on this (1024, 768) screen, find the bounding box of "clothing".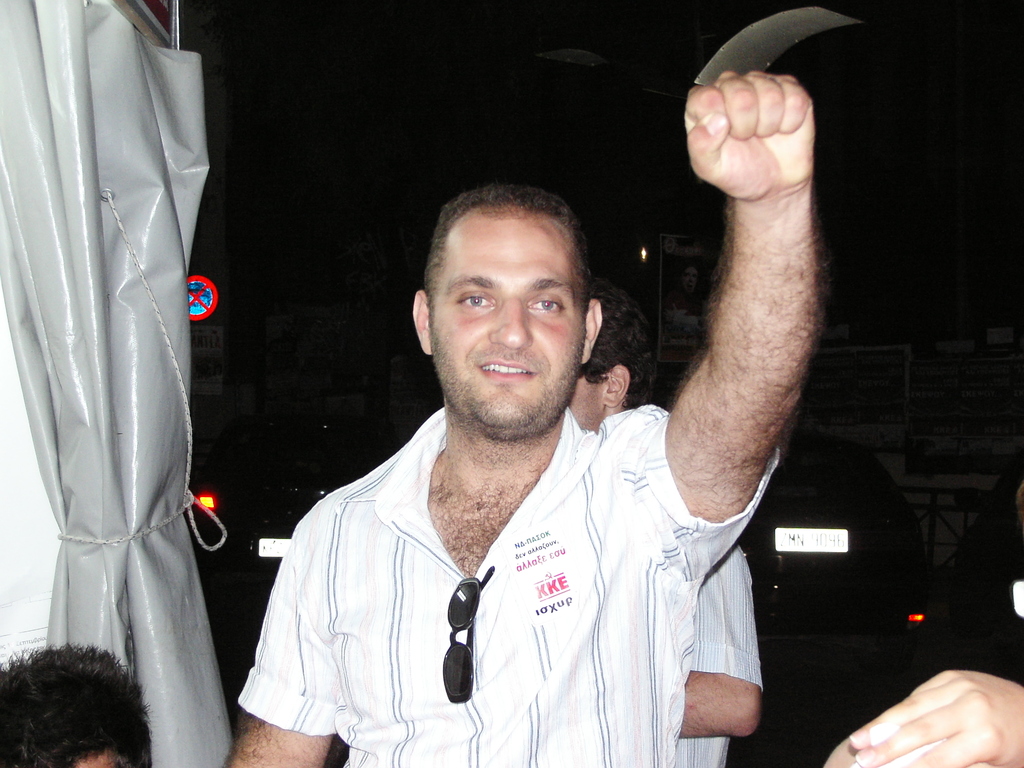
Bounding box: <region>239, 406, 779, 767</region>.
